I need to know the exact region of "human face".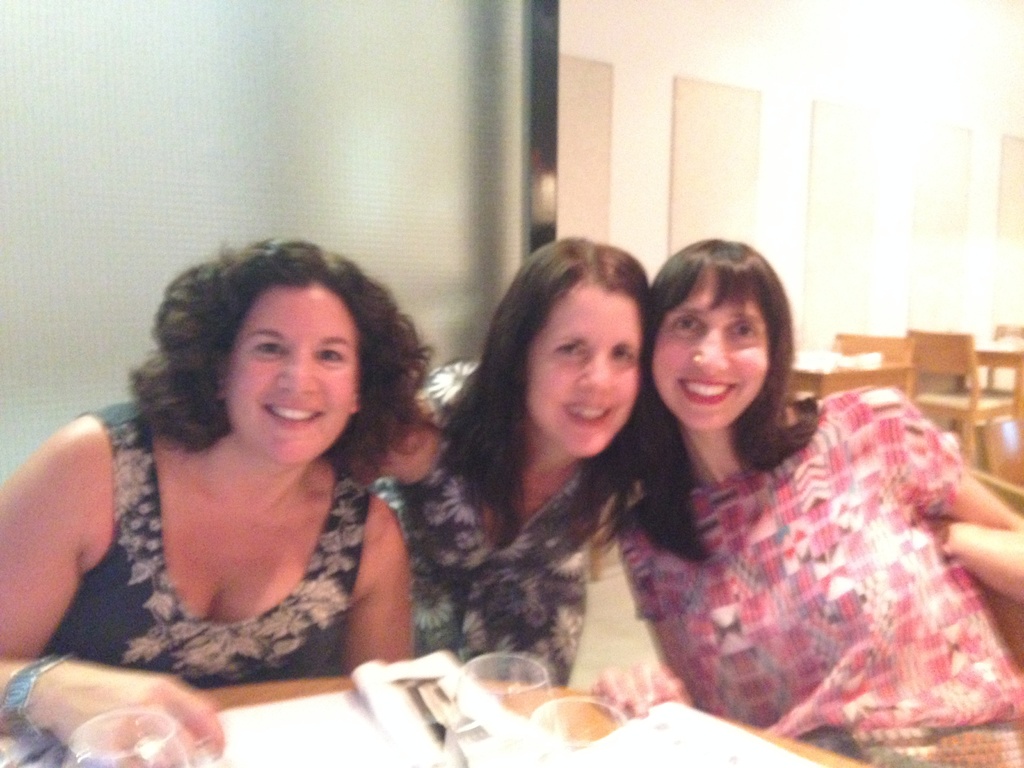
Region: <region>230, 281, 357, 462</region>.
